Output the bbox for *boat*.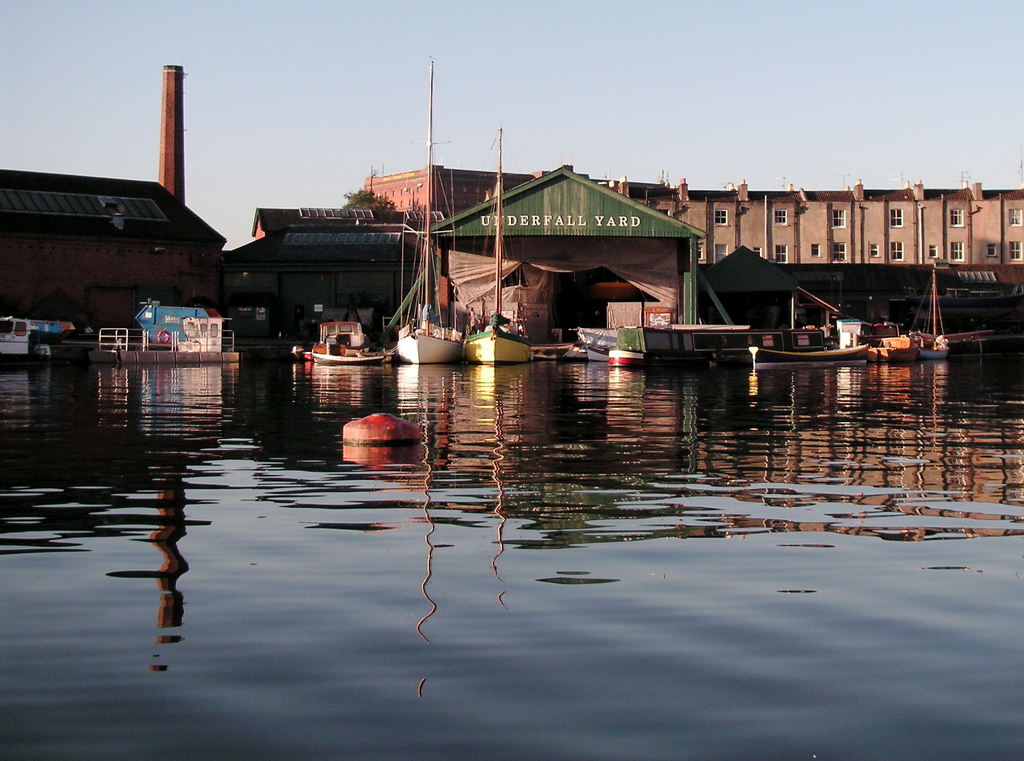
607:325:845:365.
